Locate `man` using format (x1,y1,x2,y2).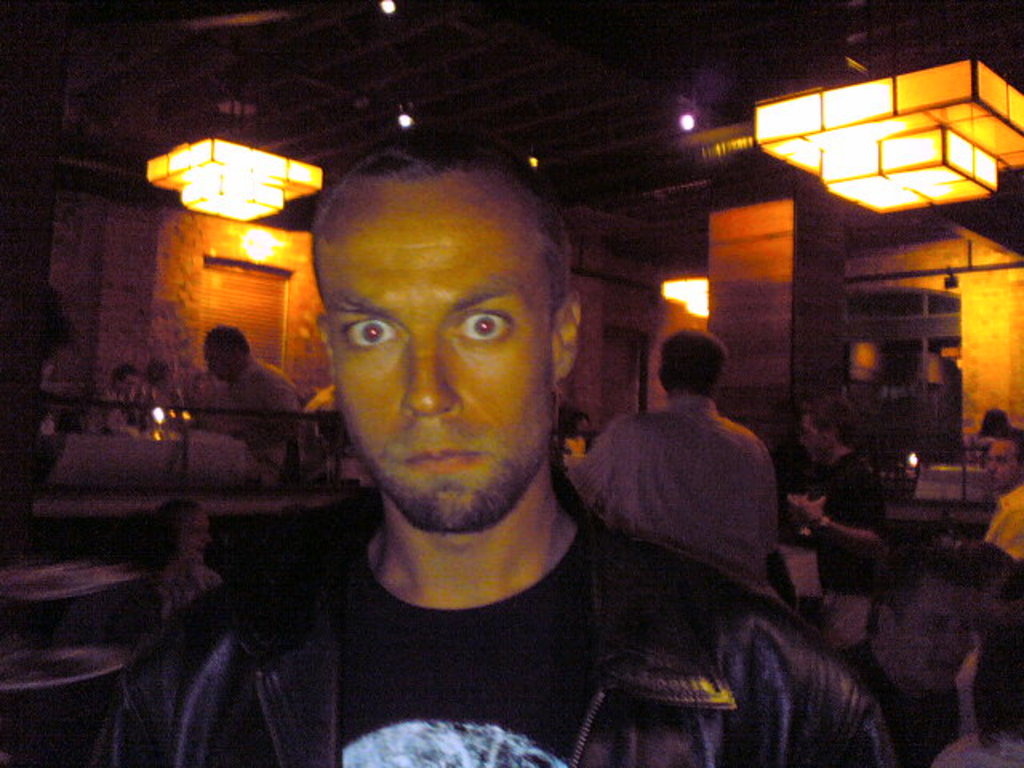
(579,410,592,434).
